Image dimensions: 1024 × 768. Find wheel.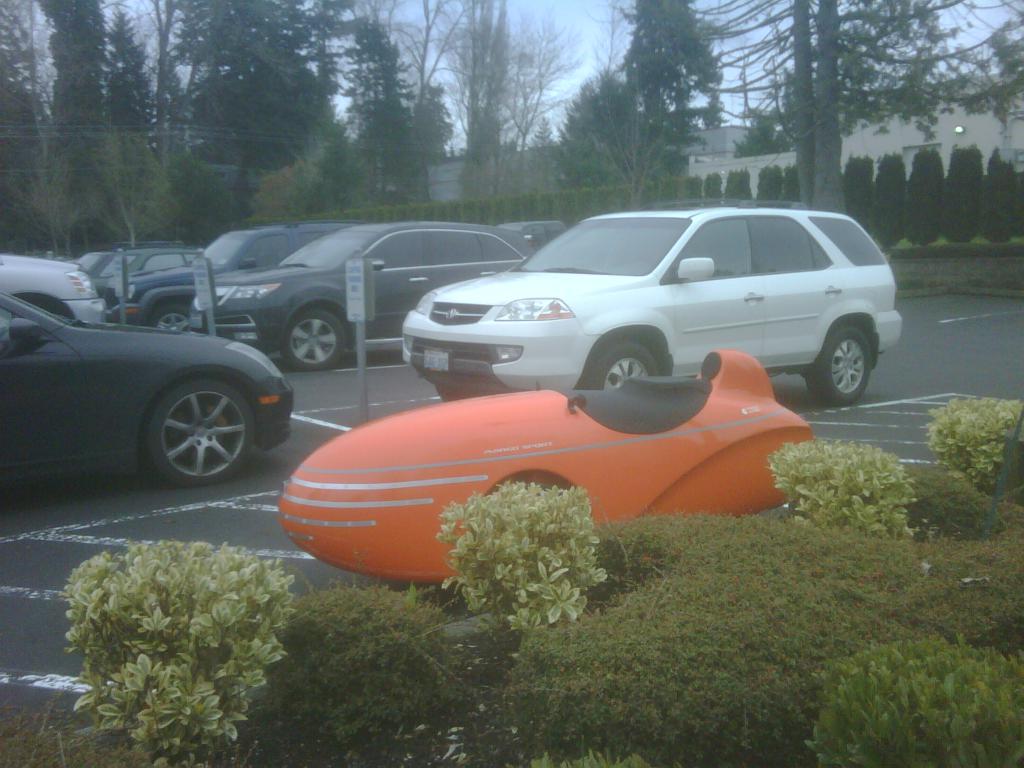
155, 301, 192, 328.
